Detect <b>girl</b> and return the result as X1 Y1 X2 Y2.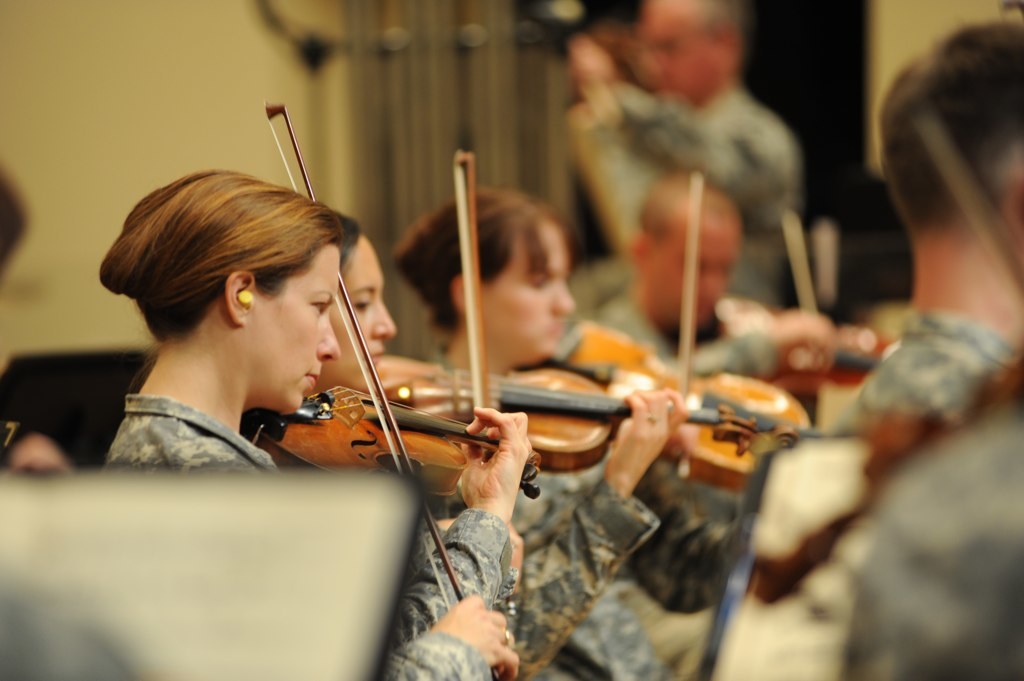
391 174 815 680.
